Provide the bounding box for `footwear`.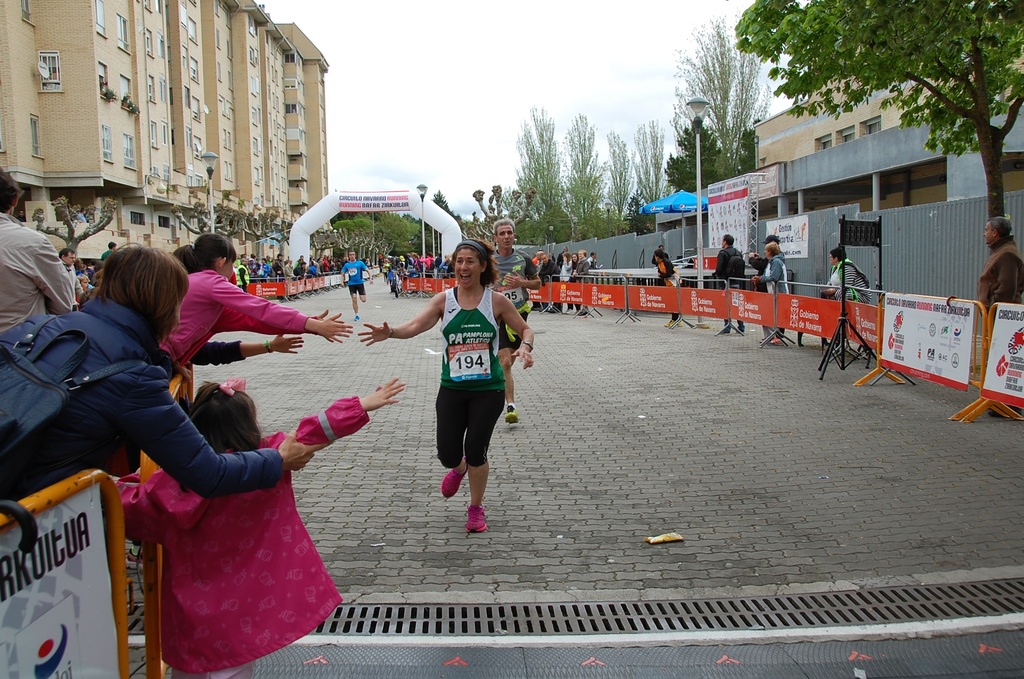
bbox(662, 320, 684, 328).
